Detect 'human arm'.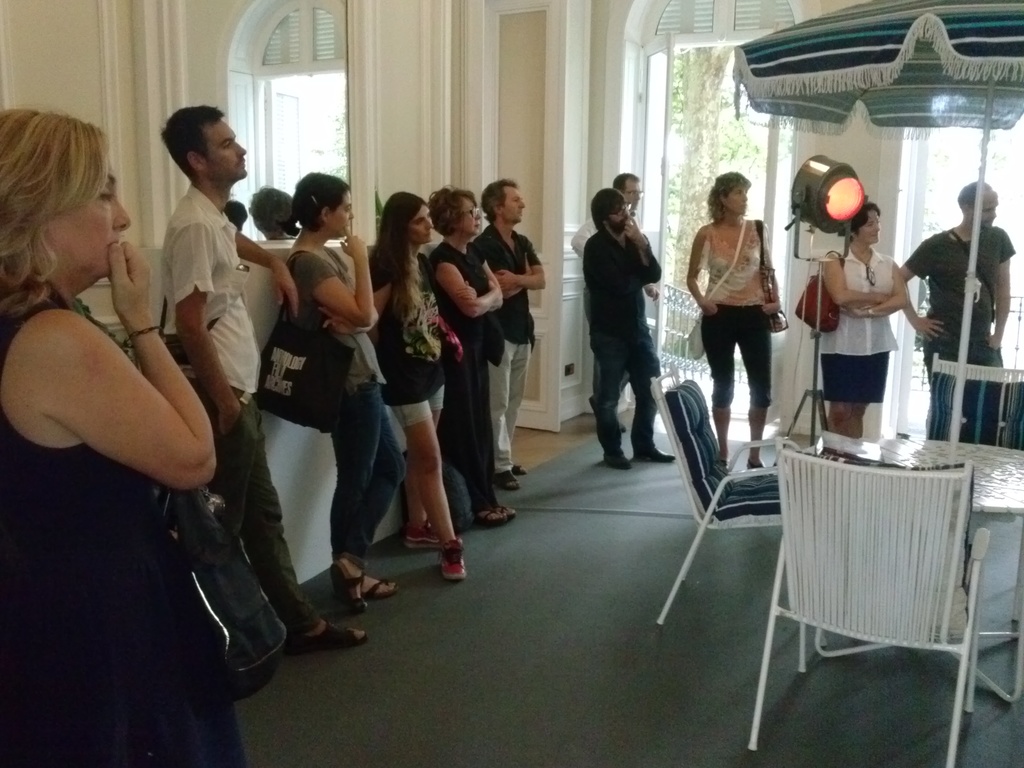
Detected at x1=755, y1=294, x2=785, y2=315.
